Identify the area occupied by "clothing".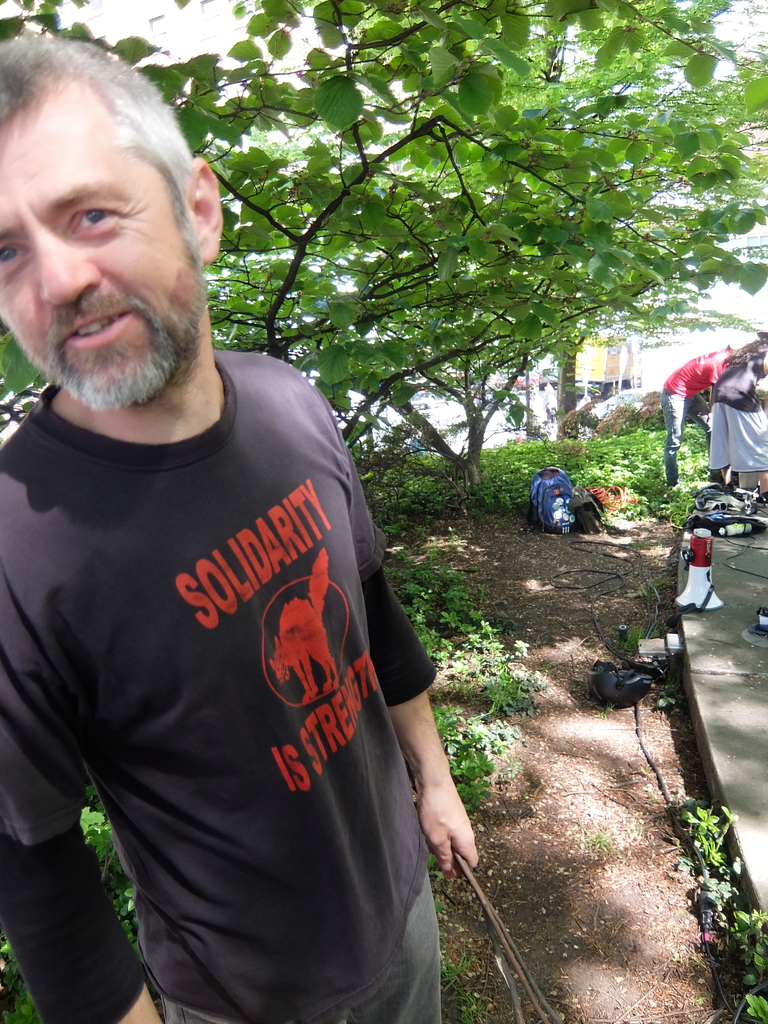
Area: 708:348:767:476.
